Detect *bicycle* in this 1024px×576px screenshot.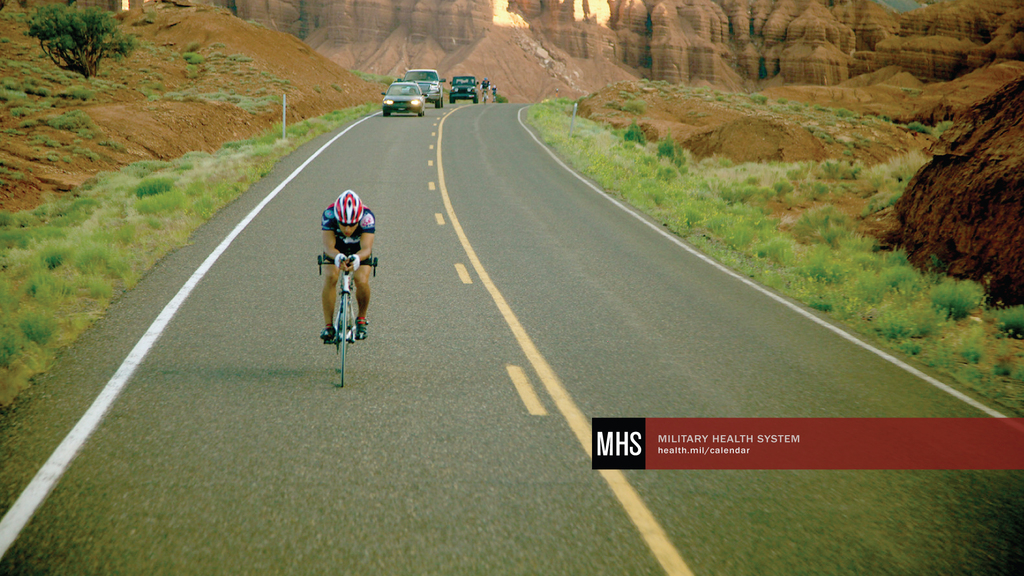
Detection: BBox(481, 88, 487, 104).
